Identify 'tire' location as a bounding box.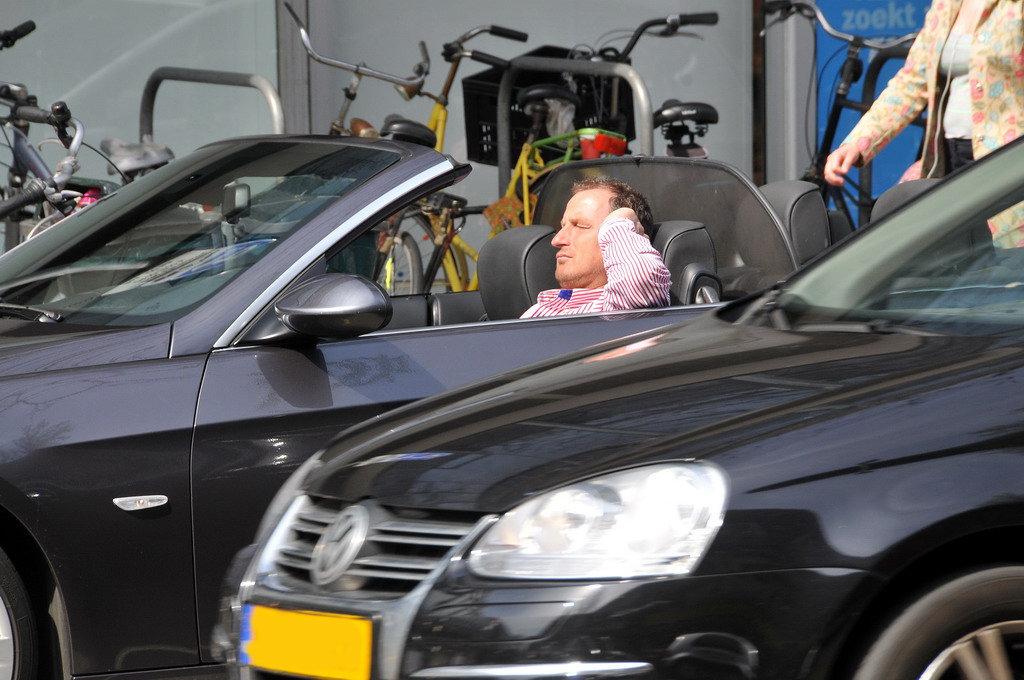
l=371, t=233, r=426, b=297.
